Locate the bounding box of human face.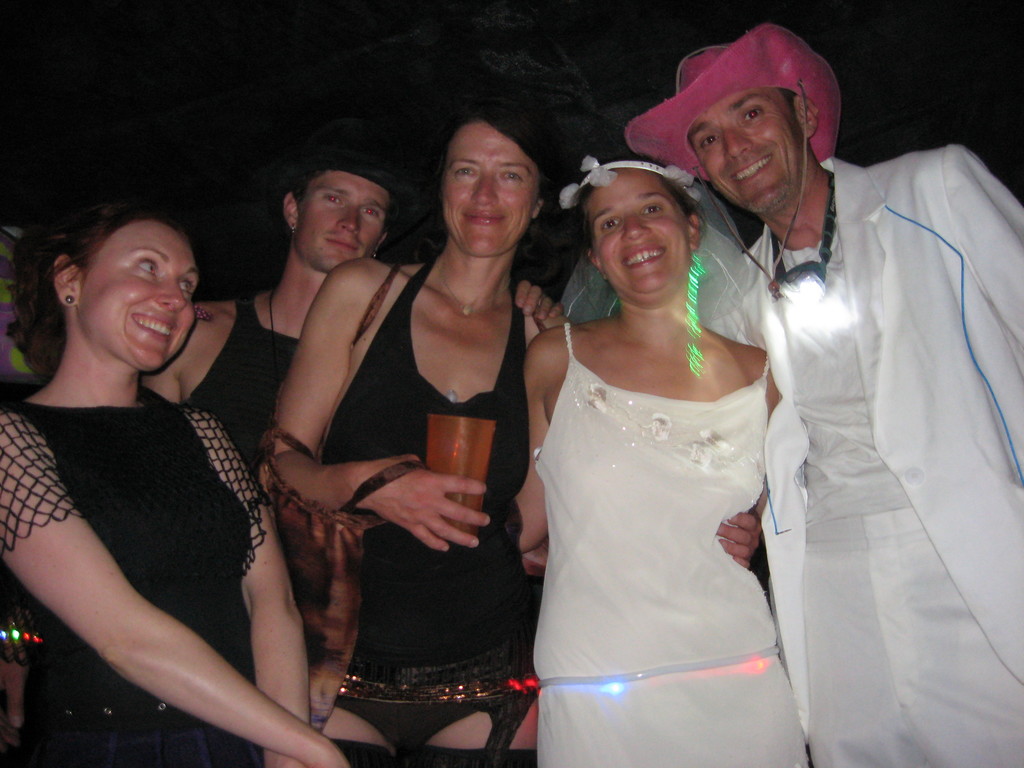
Bounding box: locate(296, 168, 387, 273).
